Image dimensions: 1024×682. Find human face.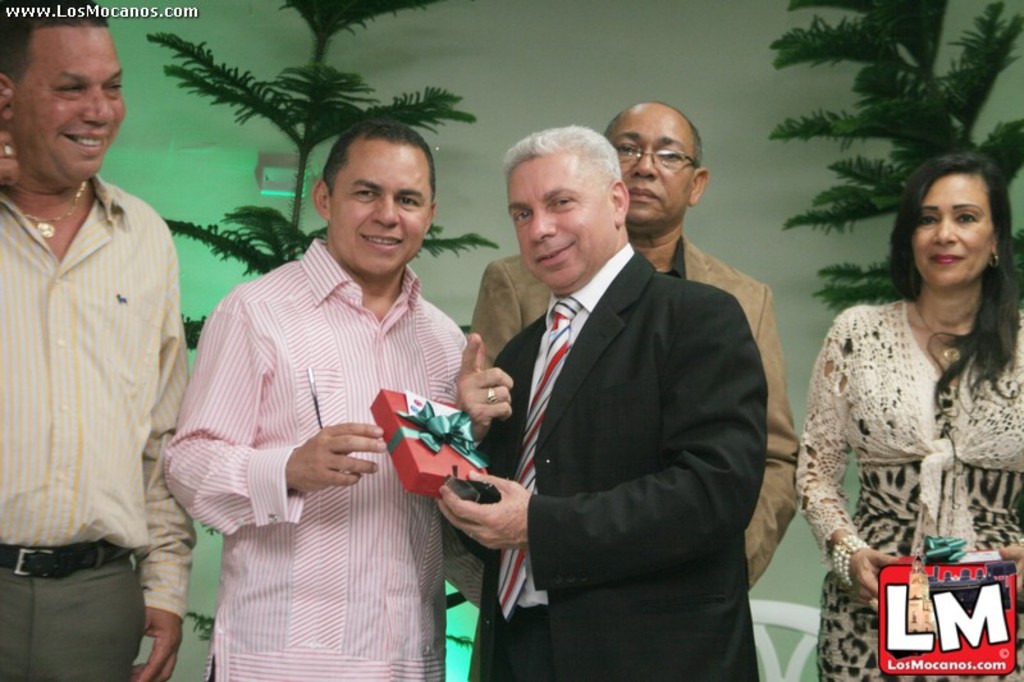
detection(508, 163, 613, 290).
